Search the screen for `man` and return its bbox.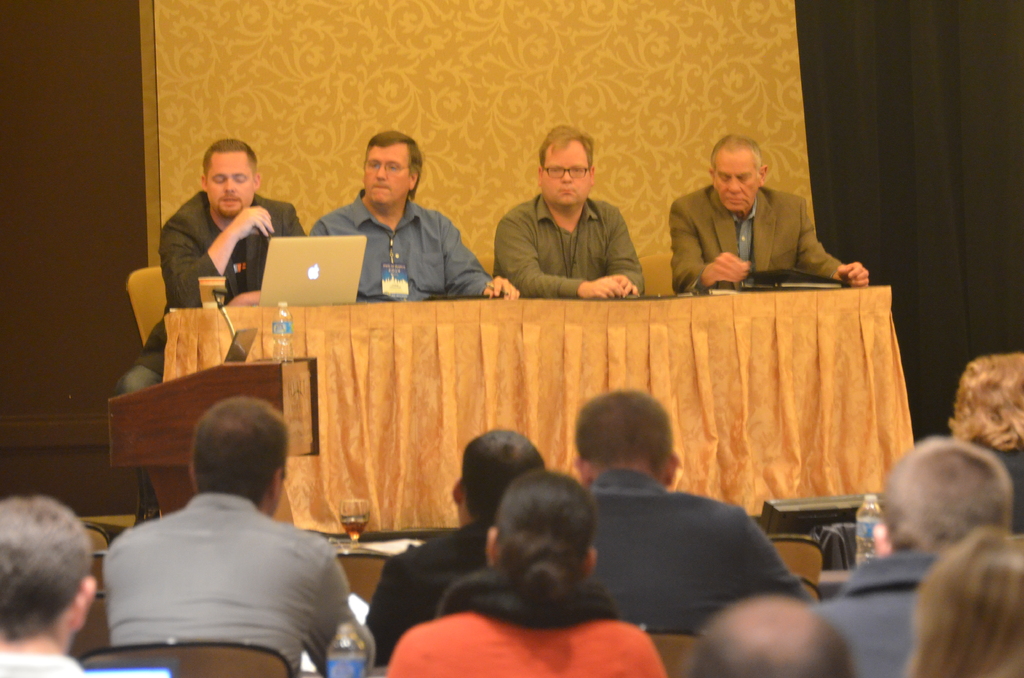
Found: rect(676, 592, 859, 677).
